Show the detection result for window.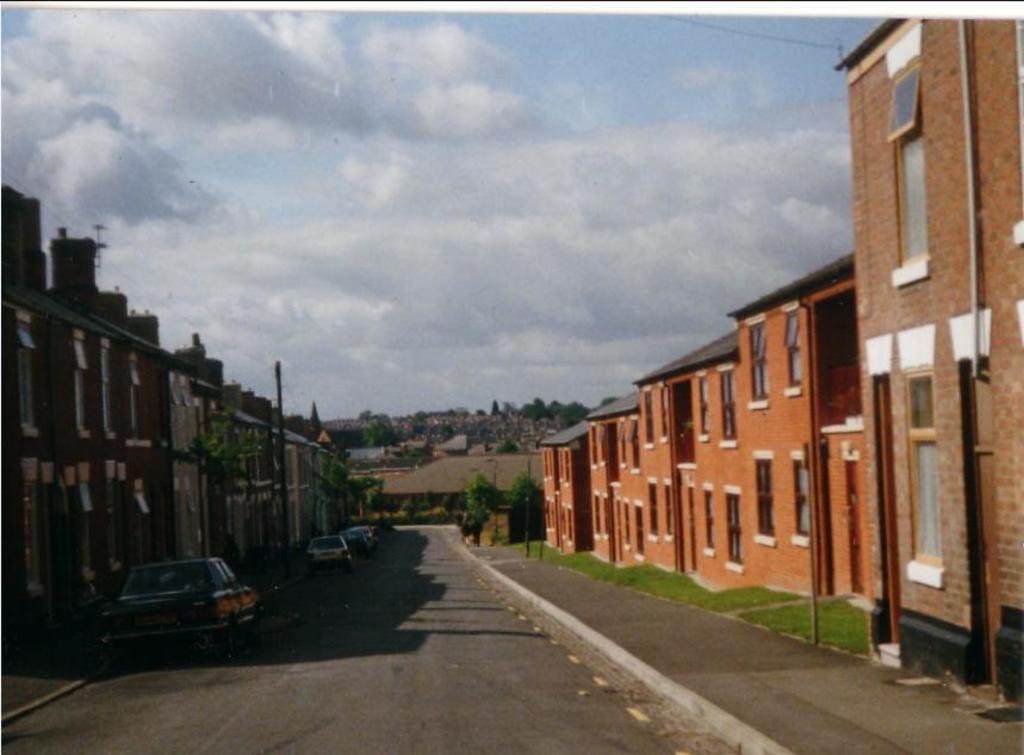
<bbox>705, 484, 713, 551</bbox>.
